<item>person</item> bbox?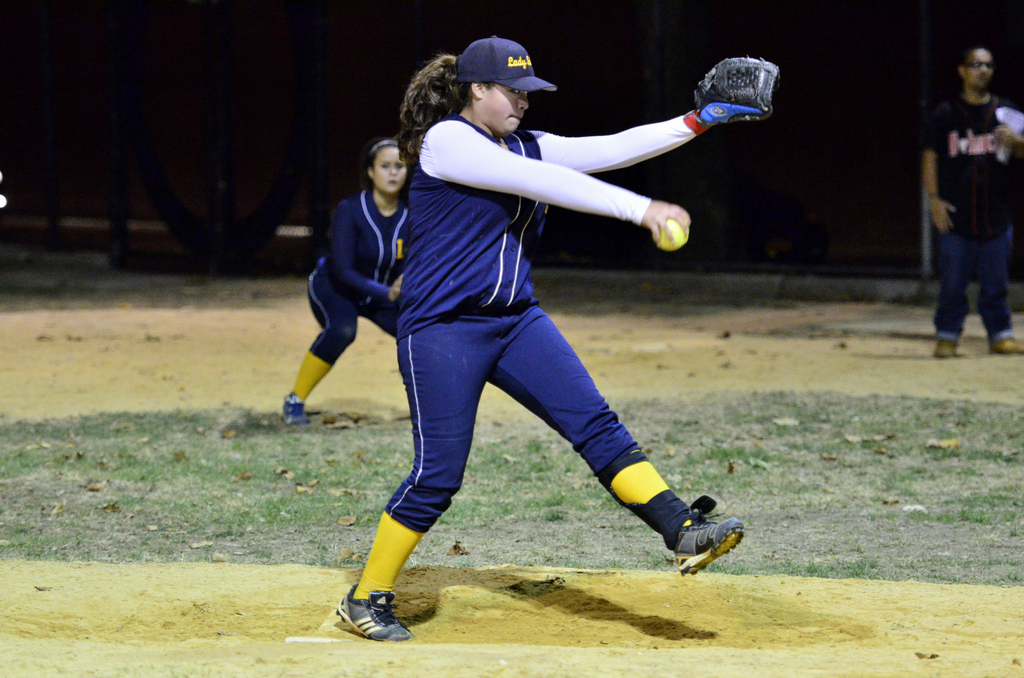
x1=282, y1=138, x2=415, y2=428
